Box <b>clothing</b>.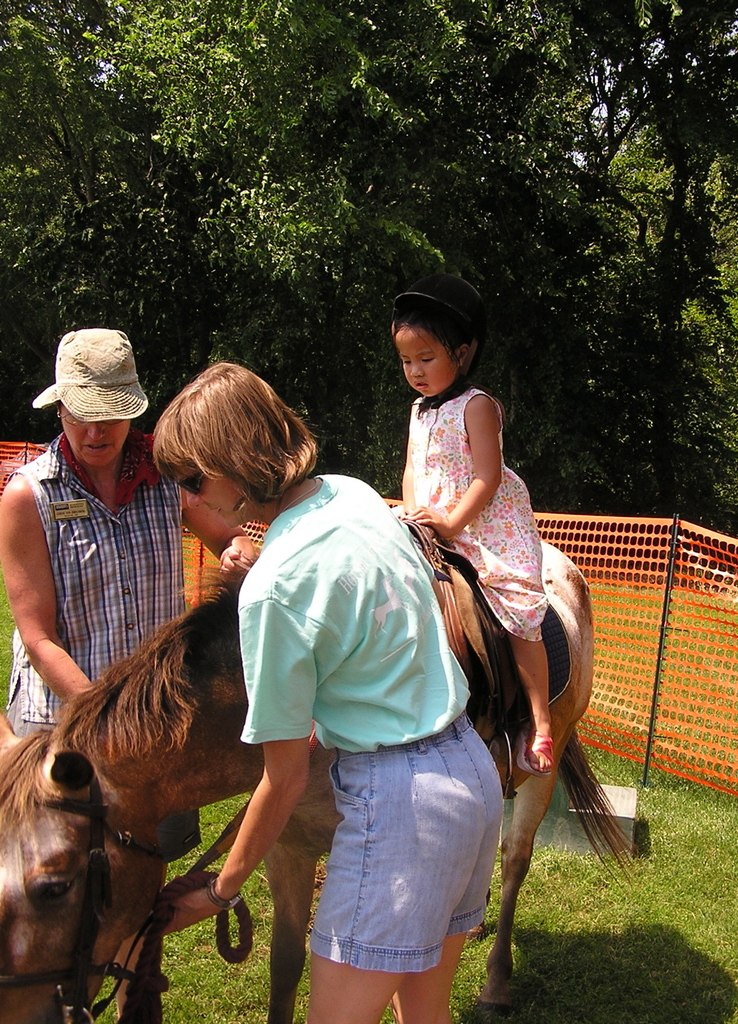
[399,389,550,640].
